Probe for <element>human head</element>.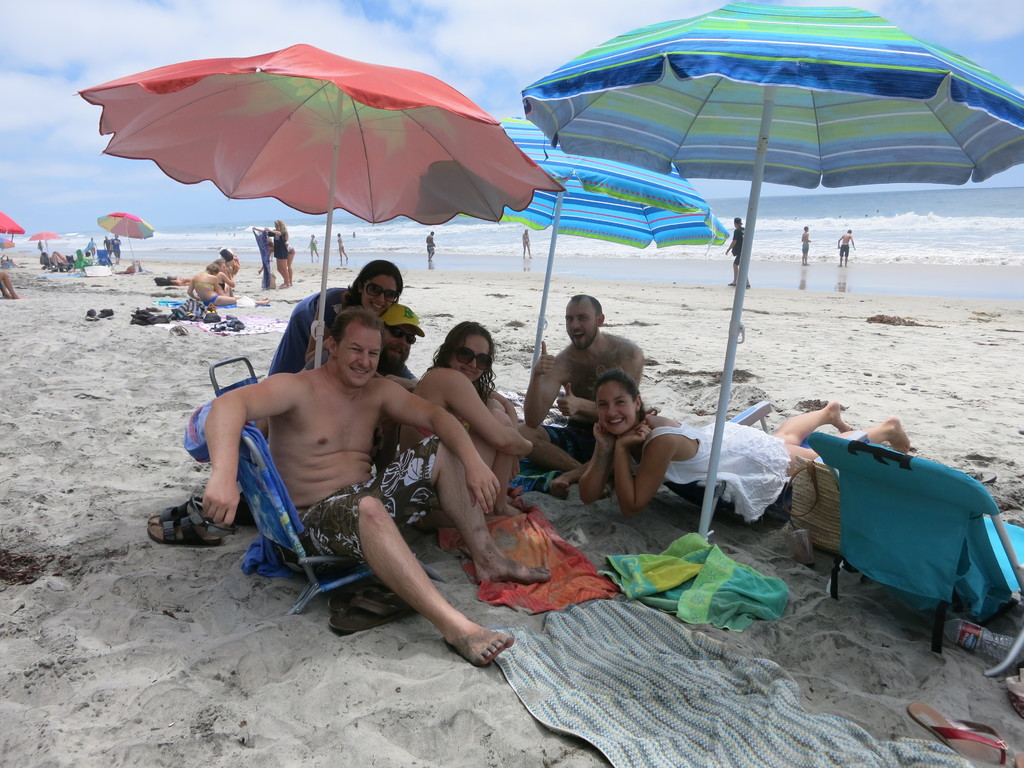
Probe result: x1=524, y1=227, x2=529, y2=234.
